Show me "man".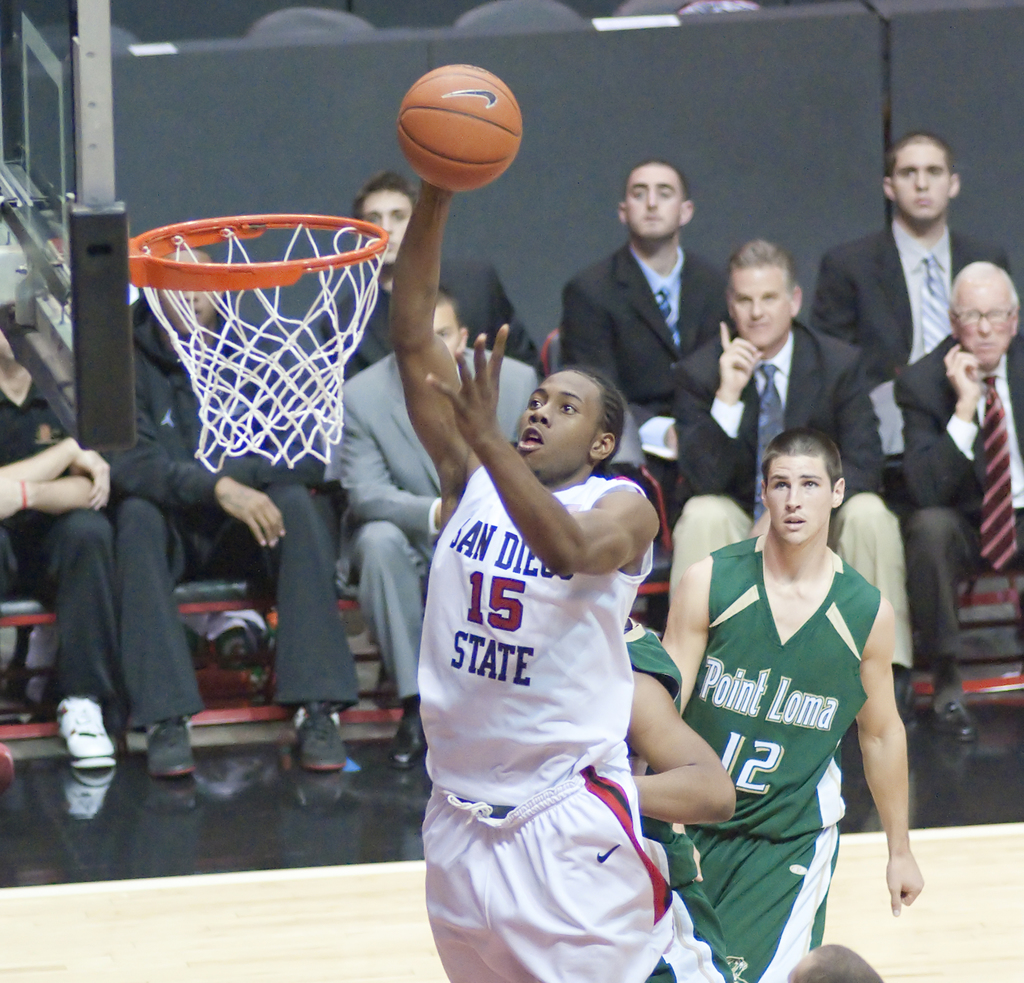
"man" is here: <box>894,261,1023,742</box>.
